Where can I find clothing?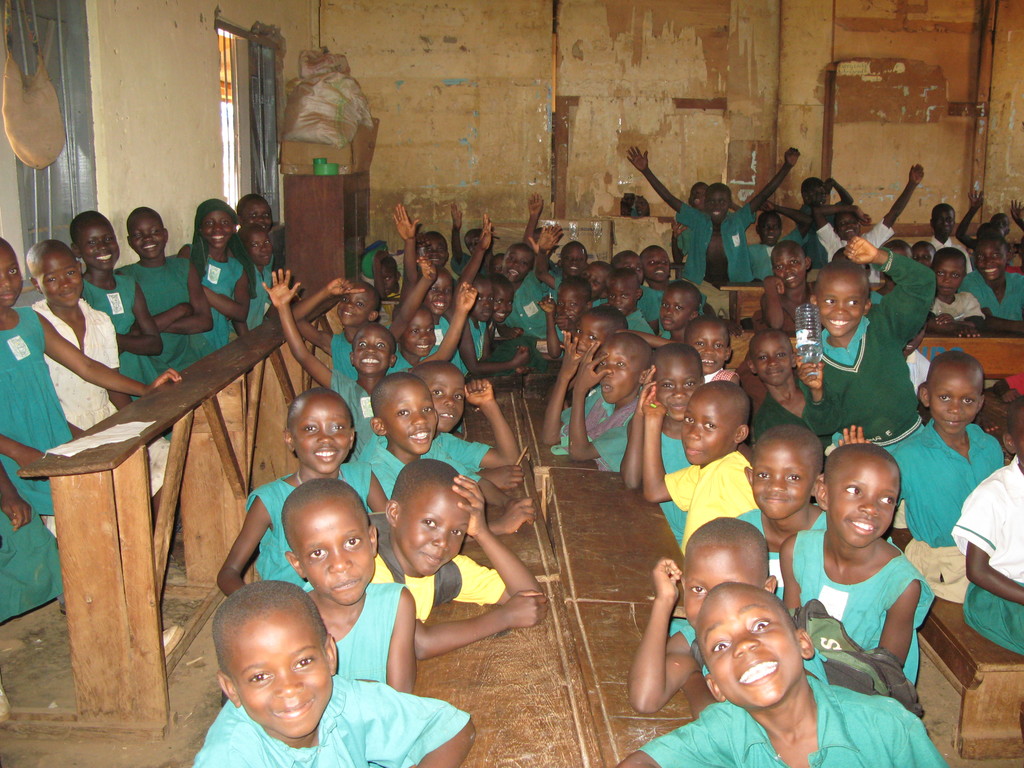
You can find it at (334, 580, 404, 673).
